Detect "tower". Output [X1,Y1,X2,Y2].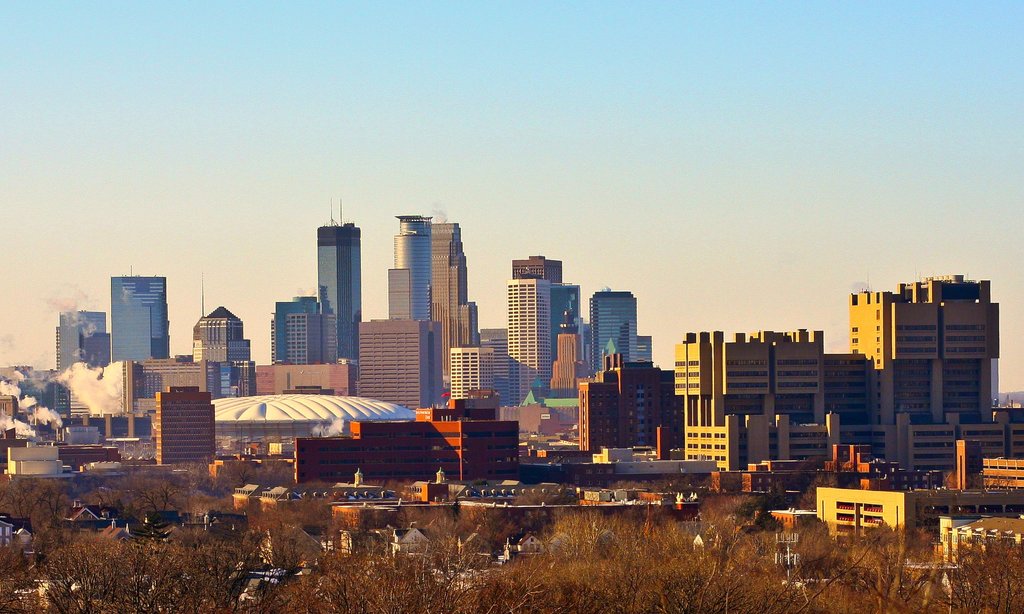
[365,209,445,407].
